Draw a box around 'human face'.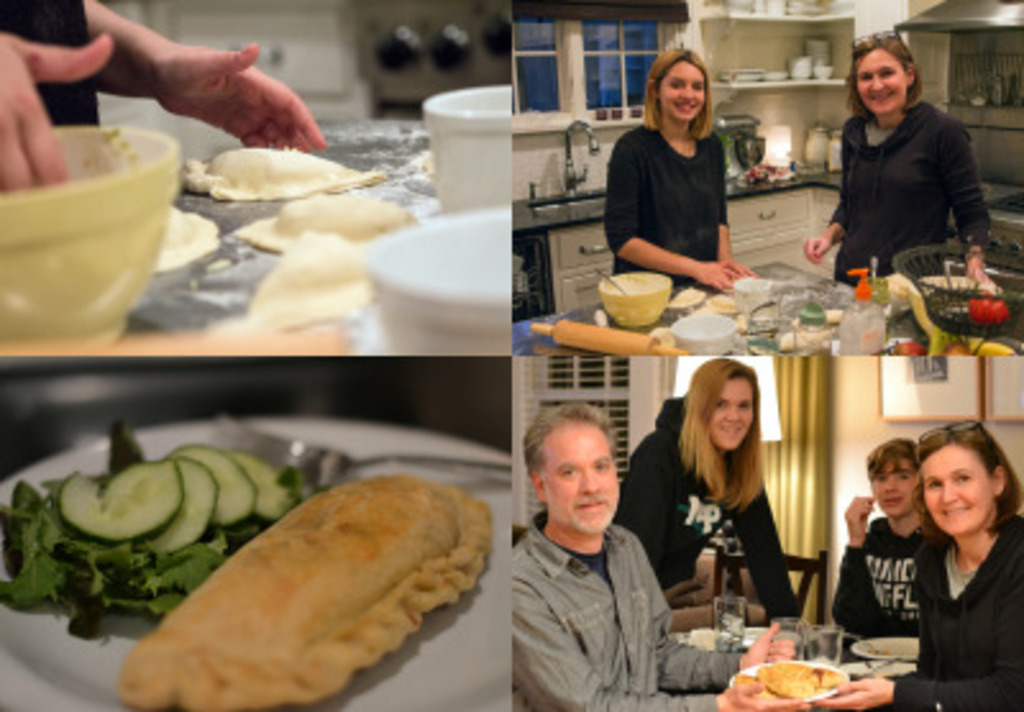
{"left": 870, "top": 464, "right": 919, "bottom": 515}.
